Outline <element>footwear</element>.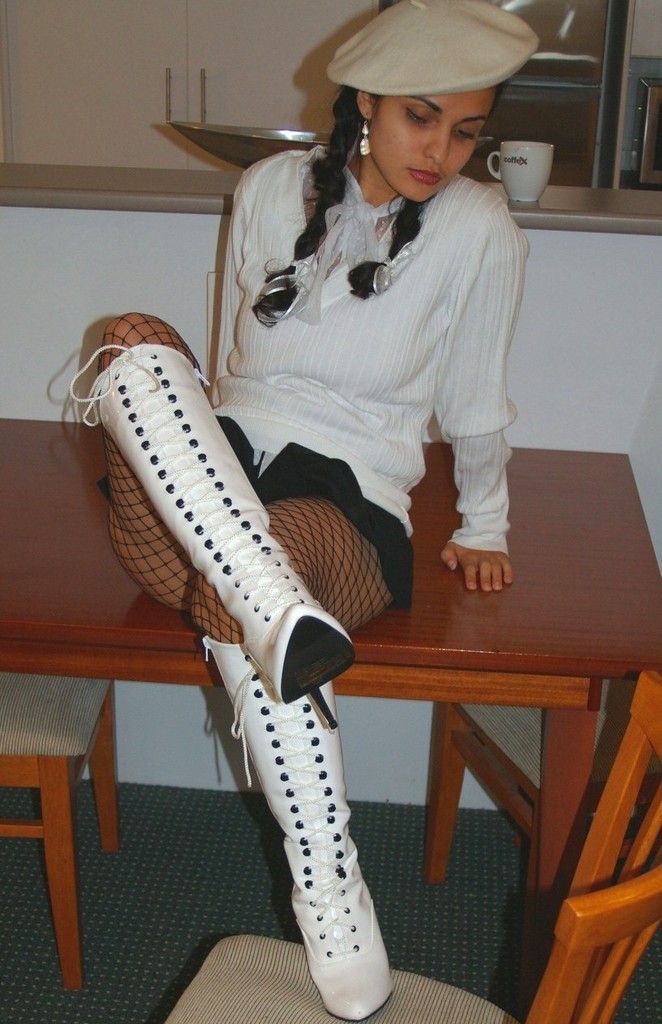
Outline: region(71, 333, 360, 793).
